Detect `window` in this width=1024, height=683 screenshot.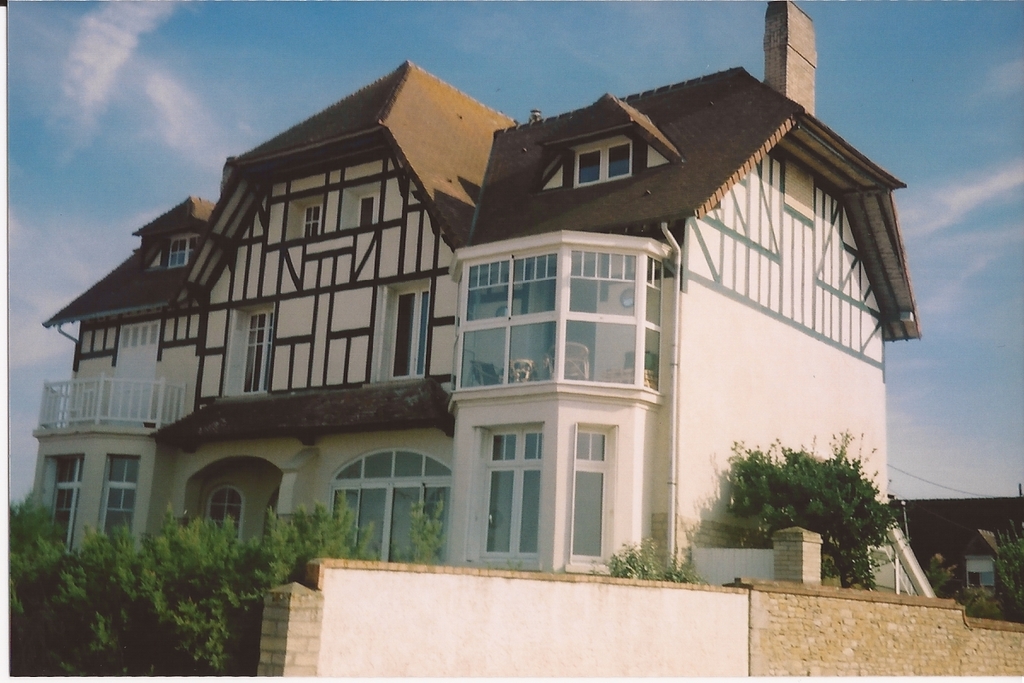
Detection: {"x1": 333, "y1": 447, "x2": 456, "y2": 563}.
